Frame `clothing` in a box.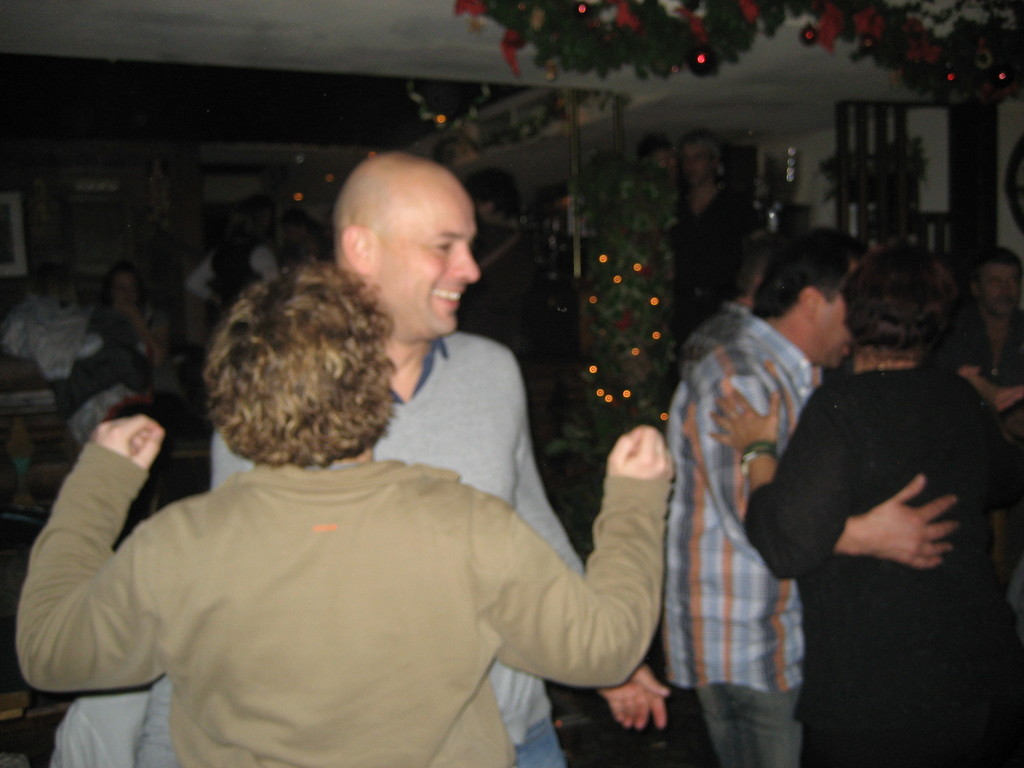
[left=38, top=674, right=203, bottom=767].
